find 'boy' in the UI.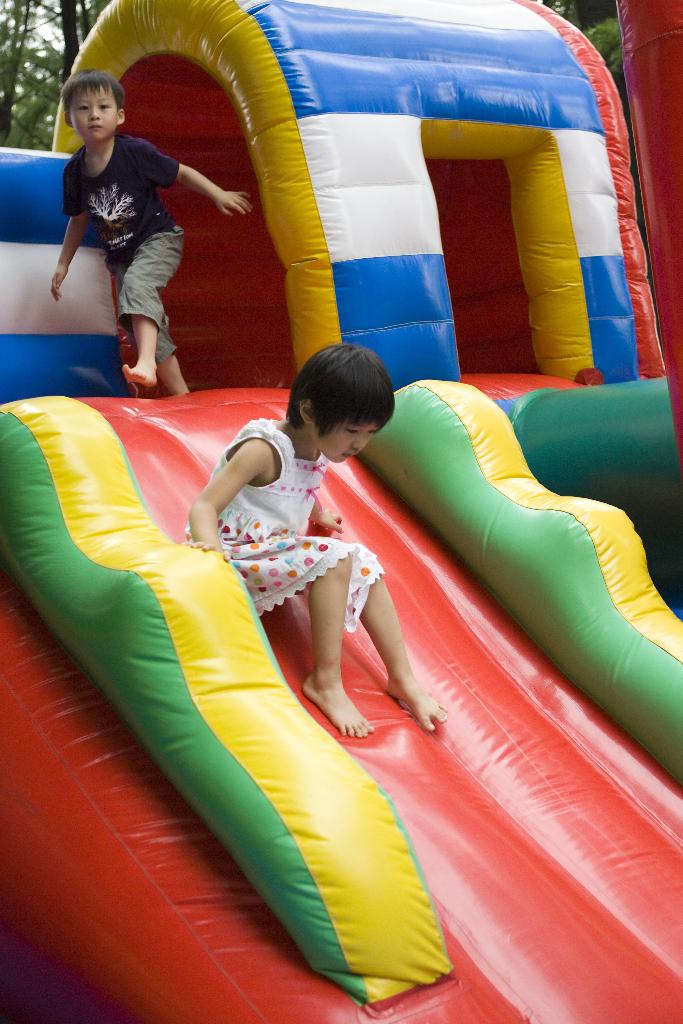
UI element at [41,57,246,382].
